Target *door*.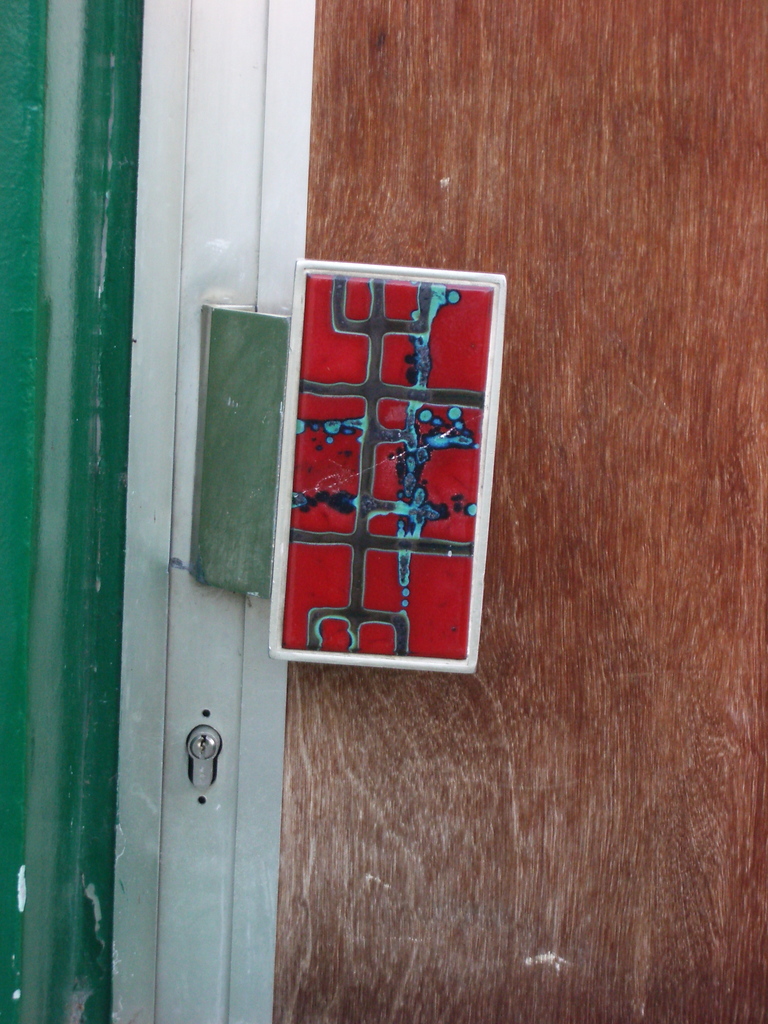
Target region: l=140, t=0, r=767, b=1023.
